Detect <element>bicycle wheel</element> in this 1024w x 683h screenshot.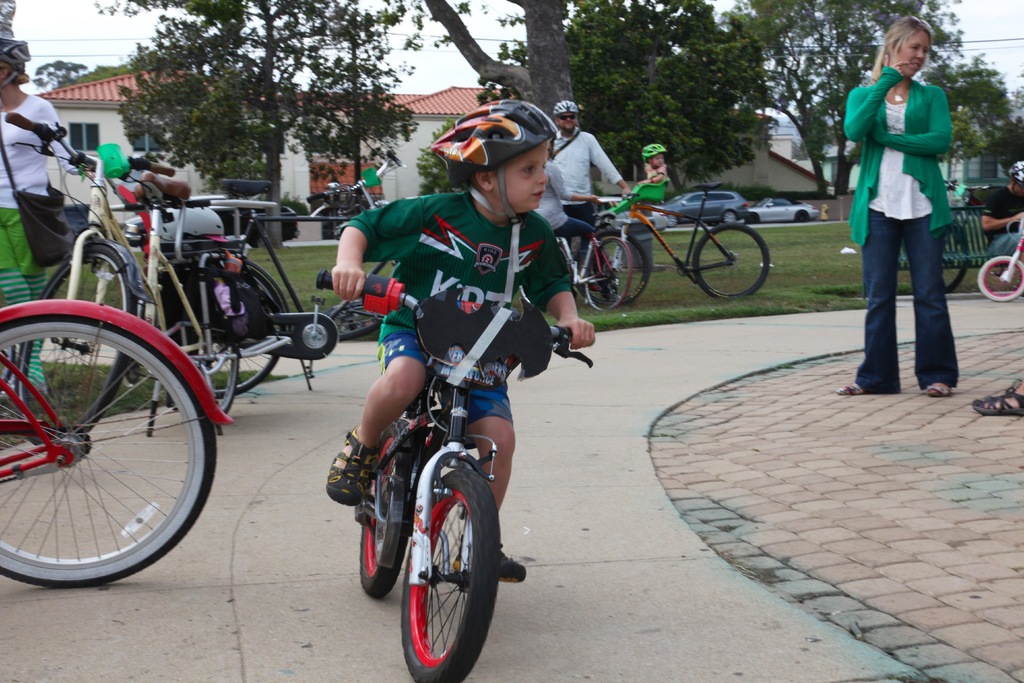
Detection: (left=188, top=262, right=283, bottom=399).
